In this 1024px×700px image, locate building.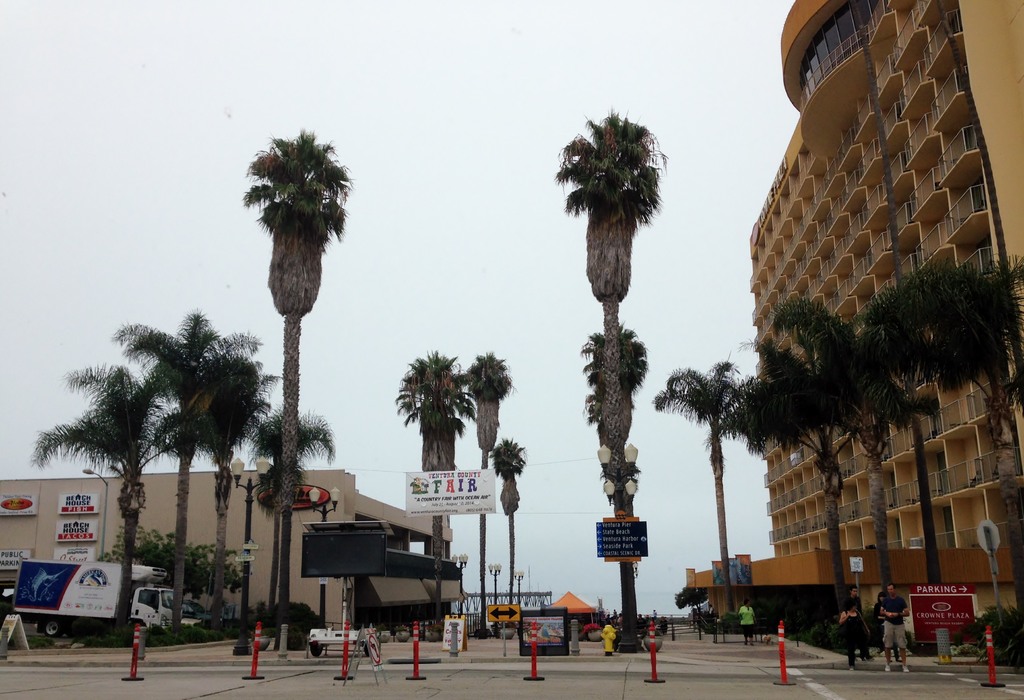
Bounding box: 686/0/1023/636.
